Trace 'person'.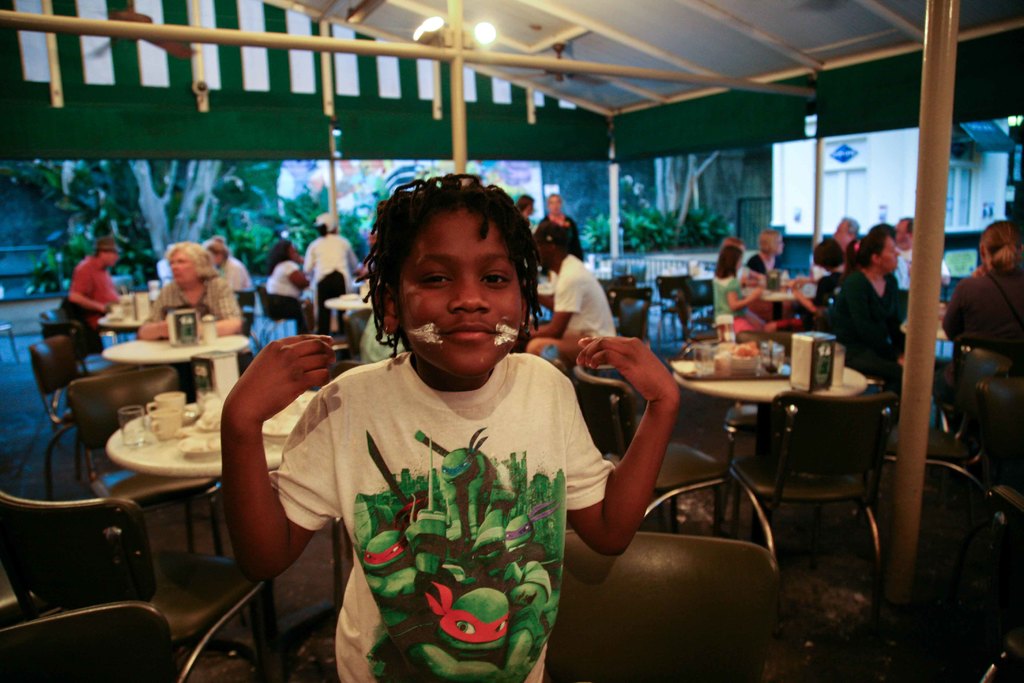
Traced to 125 235 248 345.
